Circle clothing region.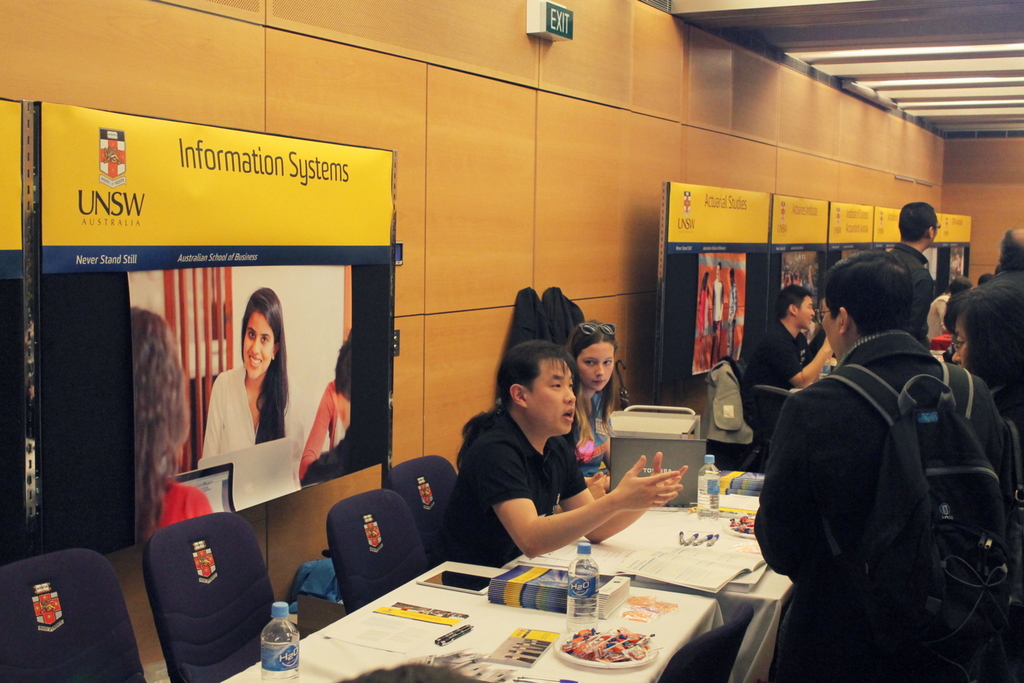
Region: BBox(743, 277, 1007, 673).
